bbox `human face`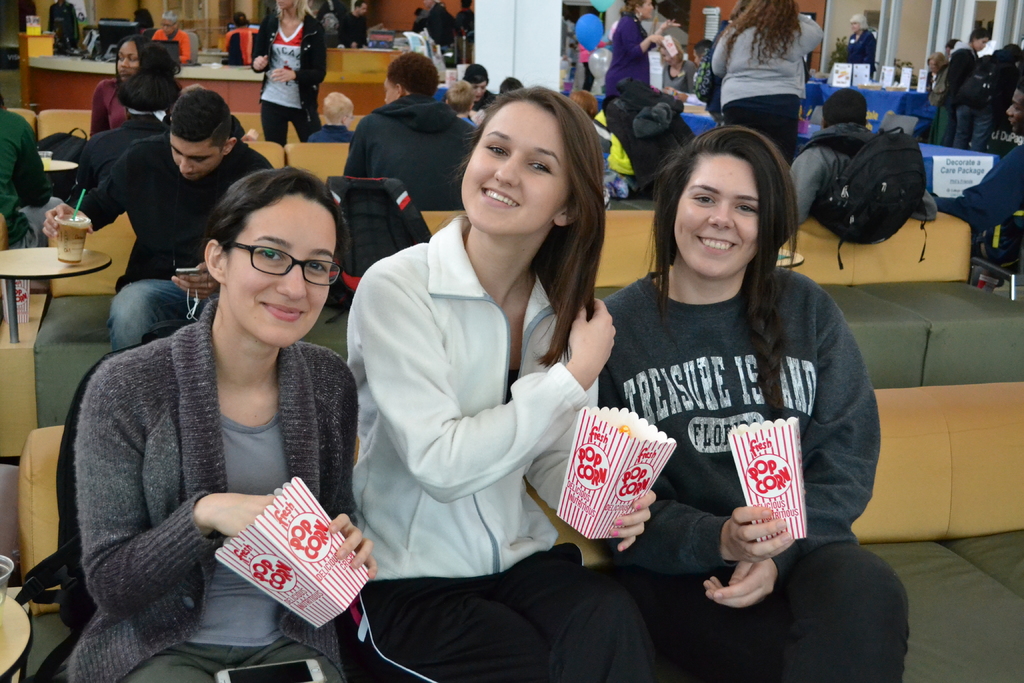
x1=168, y1=143, x2=221, y2=177
